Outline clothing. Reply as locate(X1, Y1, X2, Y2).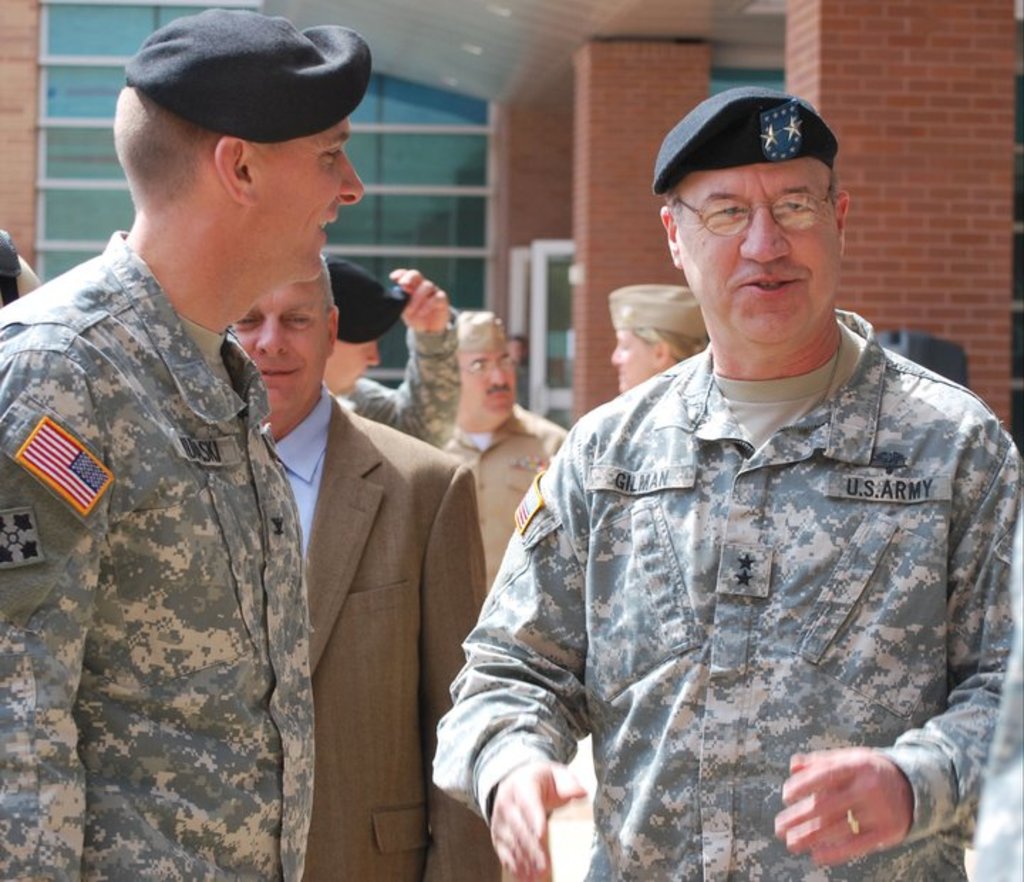
locate(330, 410, 479, 881).
